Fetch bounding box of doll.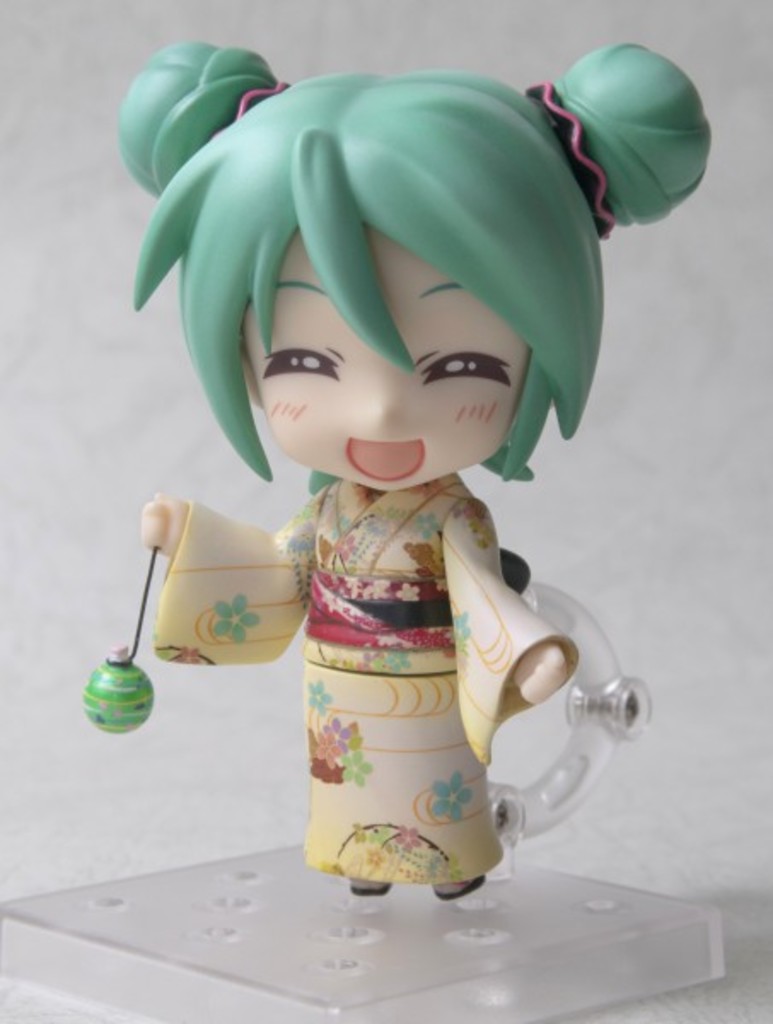
Bbox: bbox(106, 82, 695, 891).
